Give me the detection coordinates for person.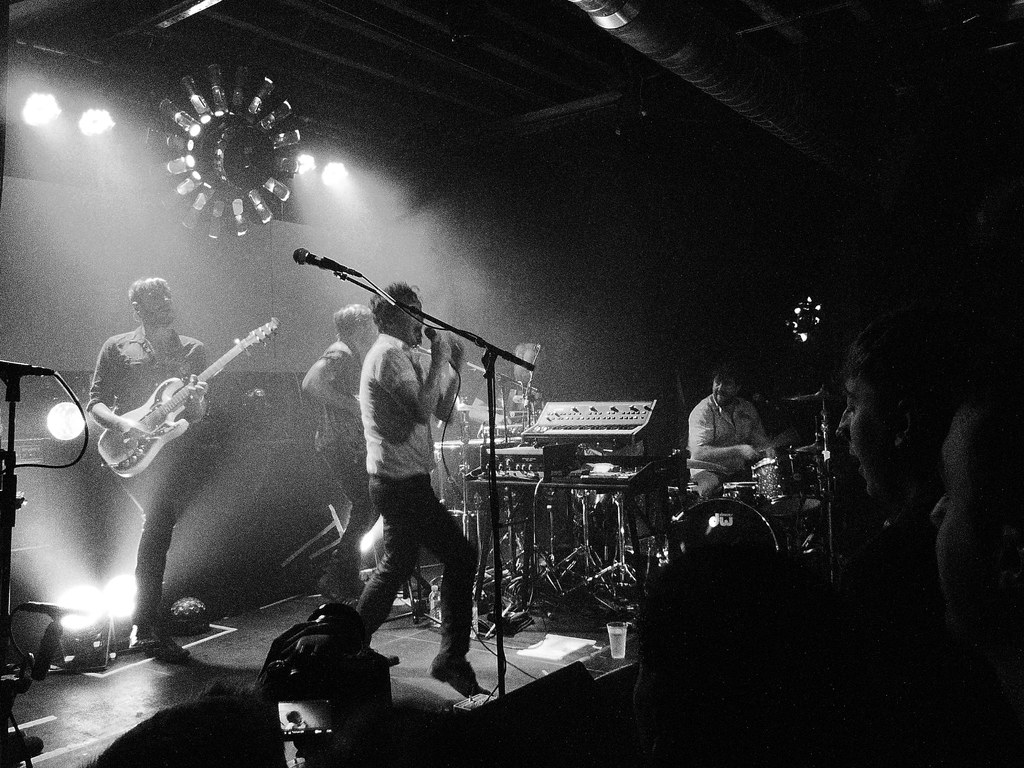
bbox=[84, 274, 208, 668].
